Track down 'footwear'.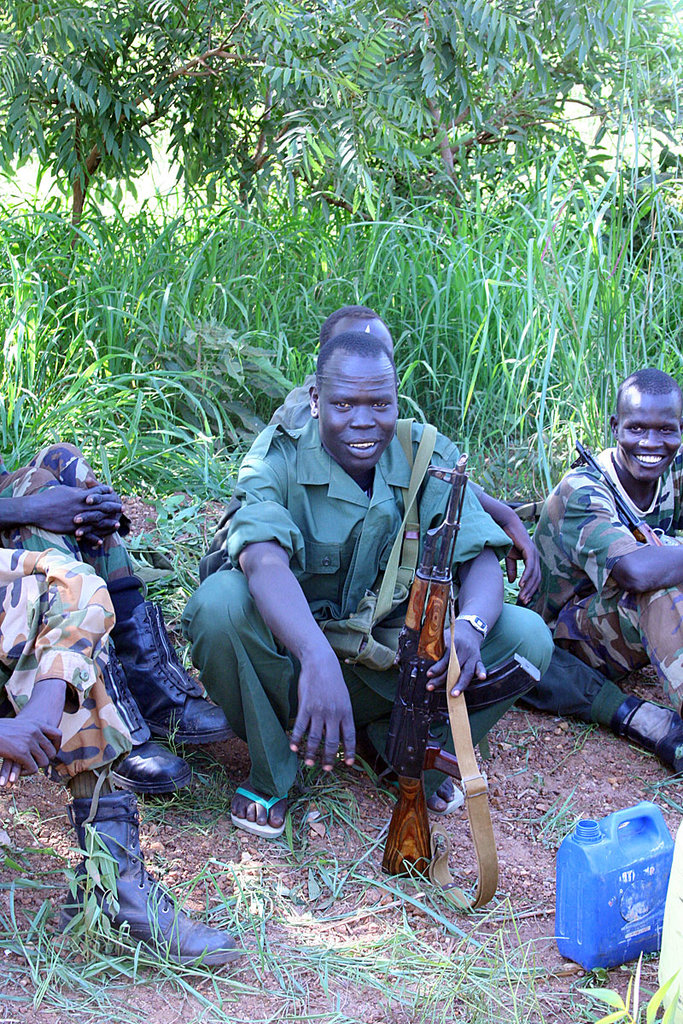
Tracked to rect(113, 602, 232, 740).
